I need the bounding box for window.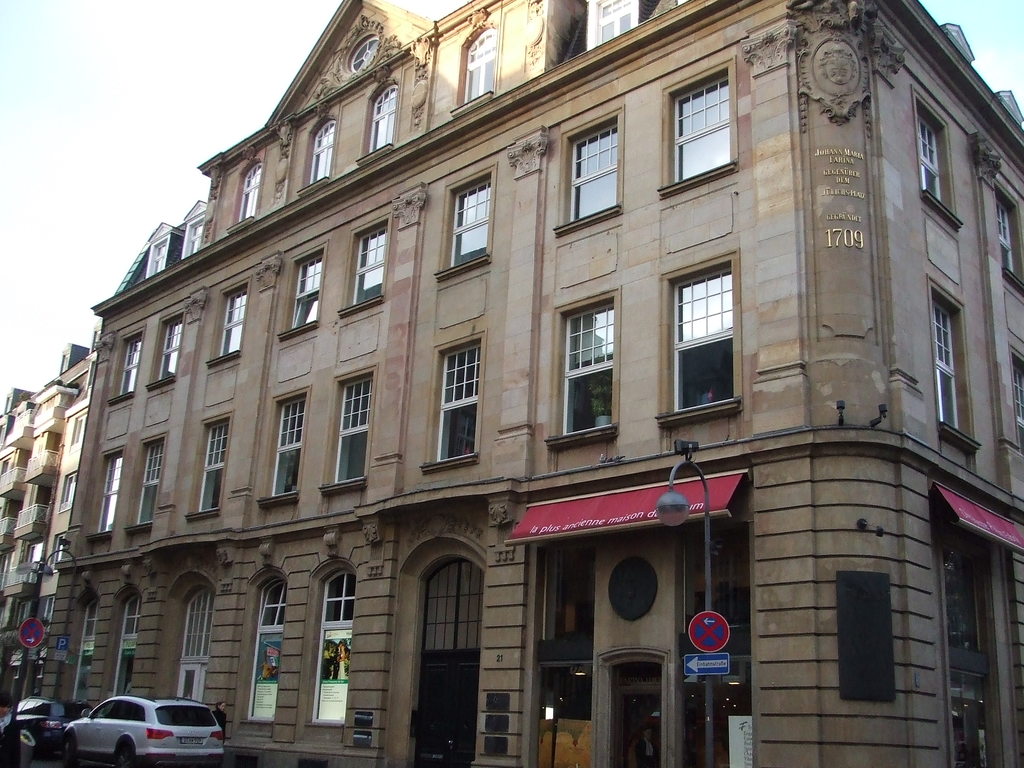
Here it is: l=159, t=318, r=183, b=383.
